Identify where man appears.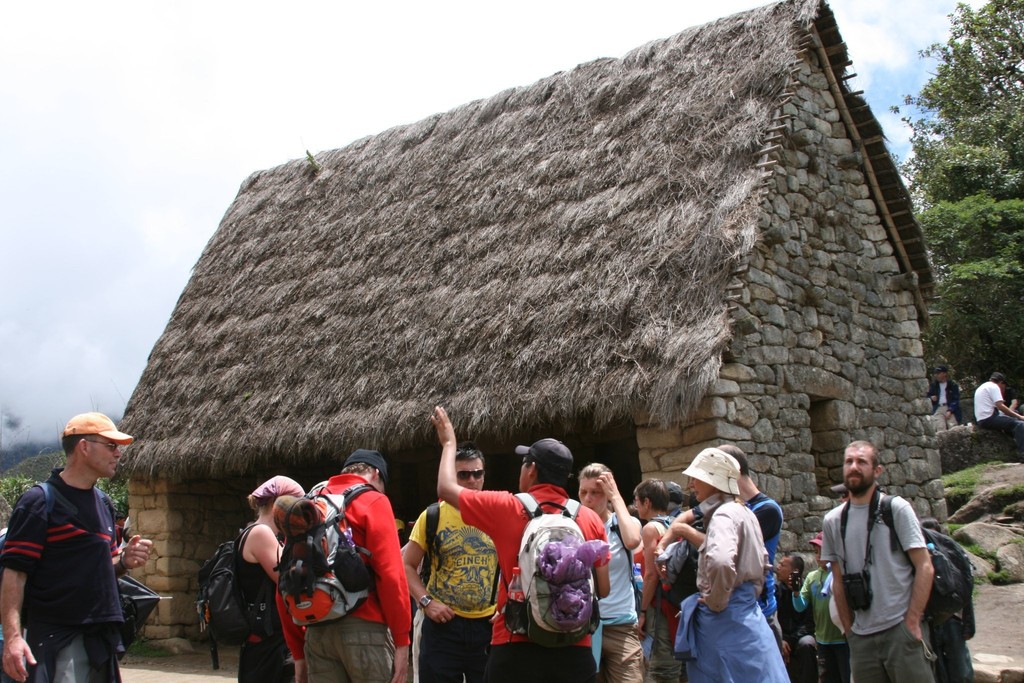
Appears at BBox(817, 433, 929, 682).
